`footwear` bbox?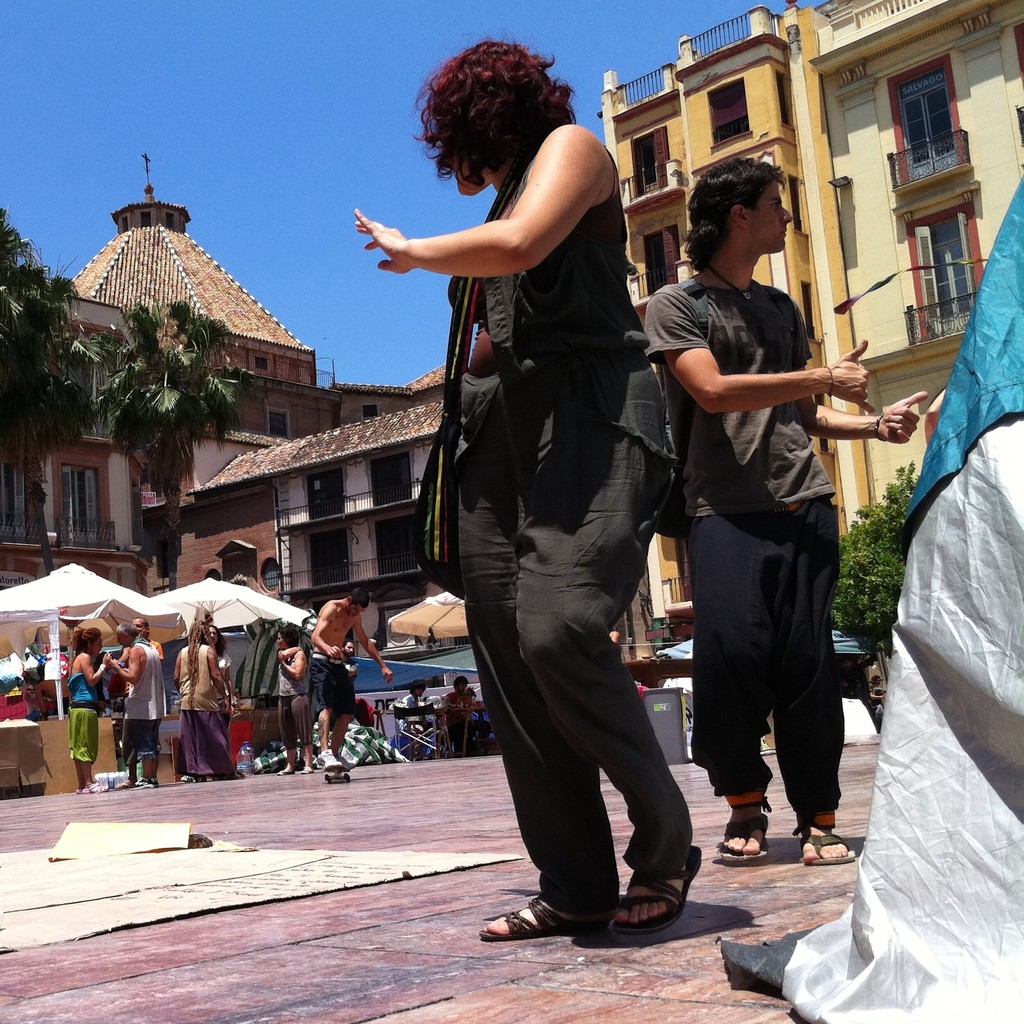
l=476, t=892, r=604, b=942
